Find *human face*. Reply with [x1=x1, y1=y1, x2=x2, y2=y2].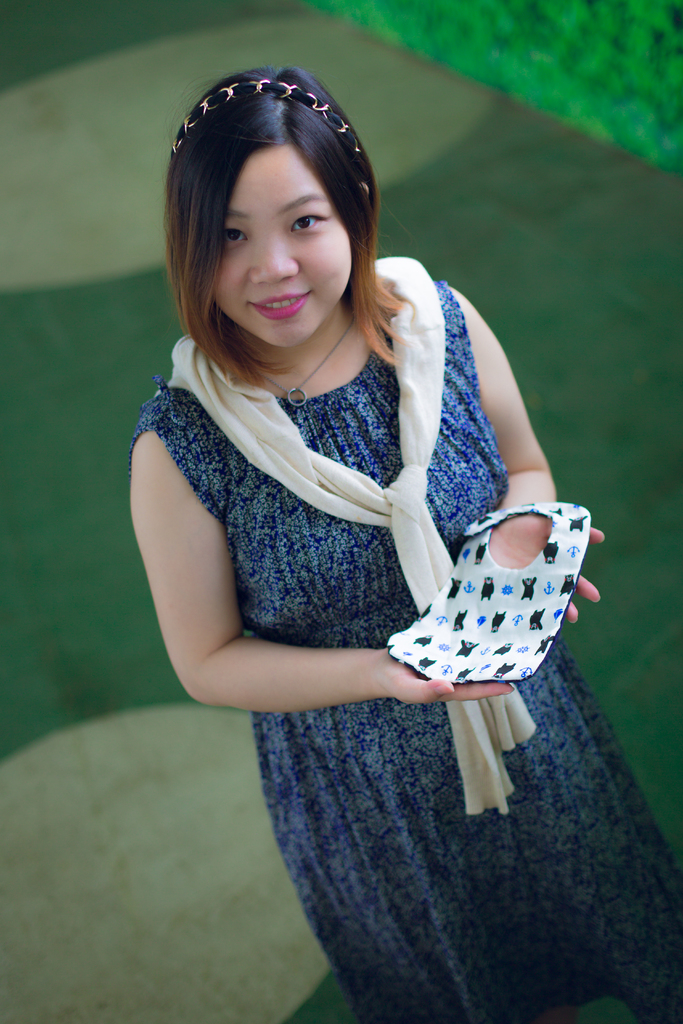
[x1=196, y1=141, x2=370, y2=342].
